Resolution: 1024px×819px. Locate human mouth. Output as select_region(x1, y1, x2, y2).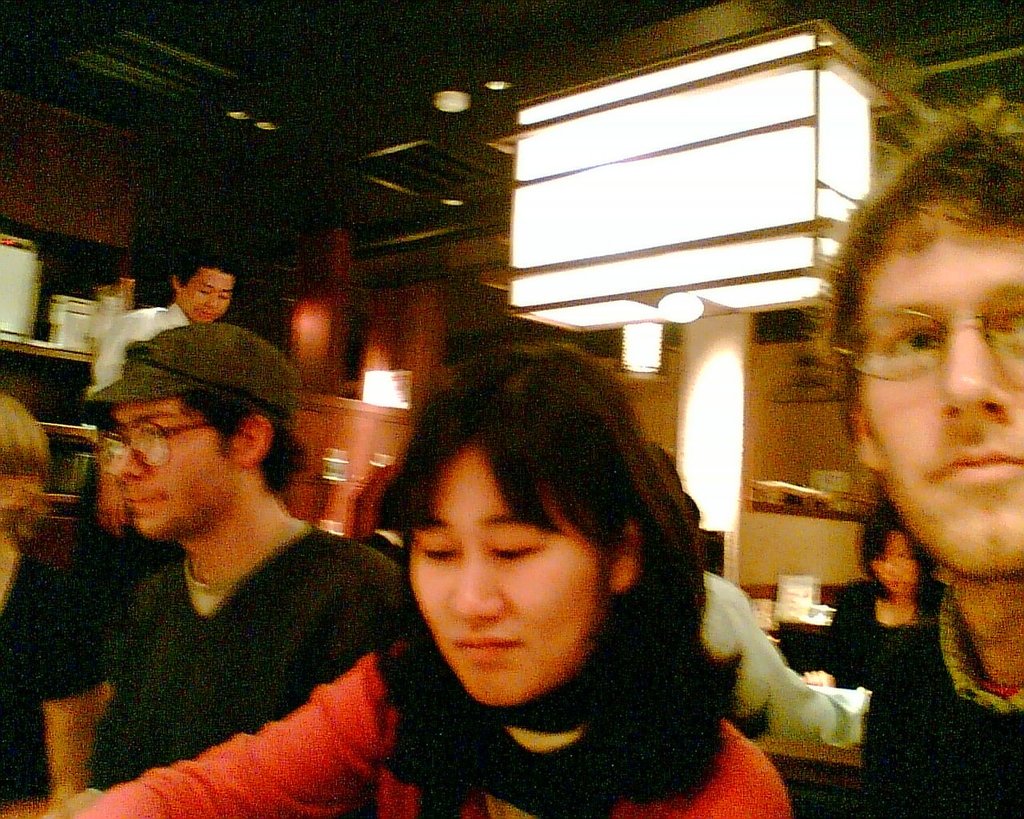
select_region(454, 633, 518, 659).
